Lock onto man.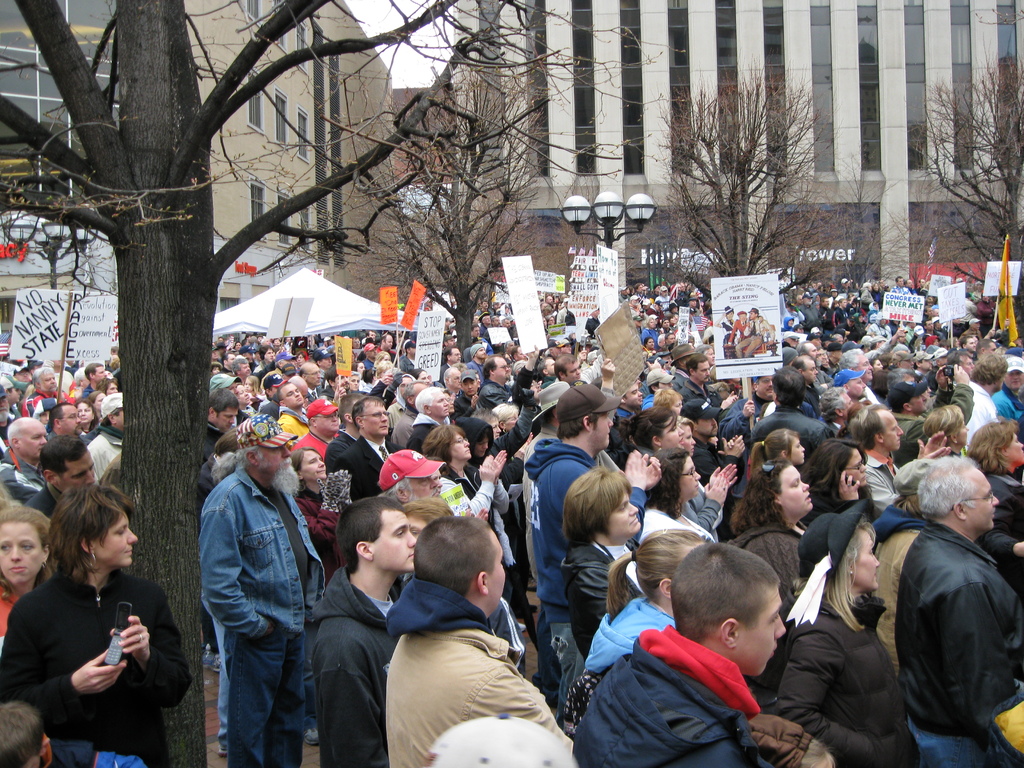
Locked: [left=13, top=436, right=94, bottom=524].
